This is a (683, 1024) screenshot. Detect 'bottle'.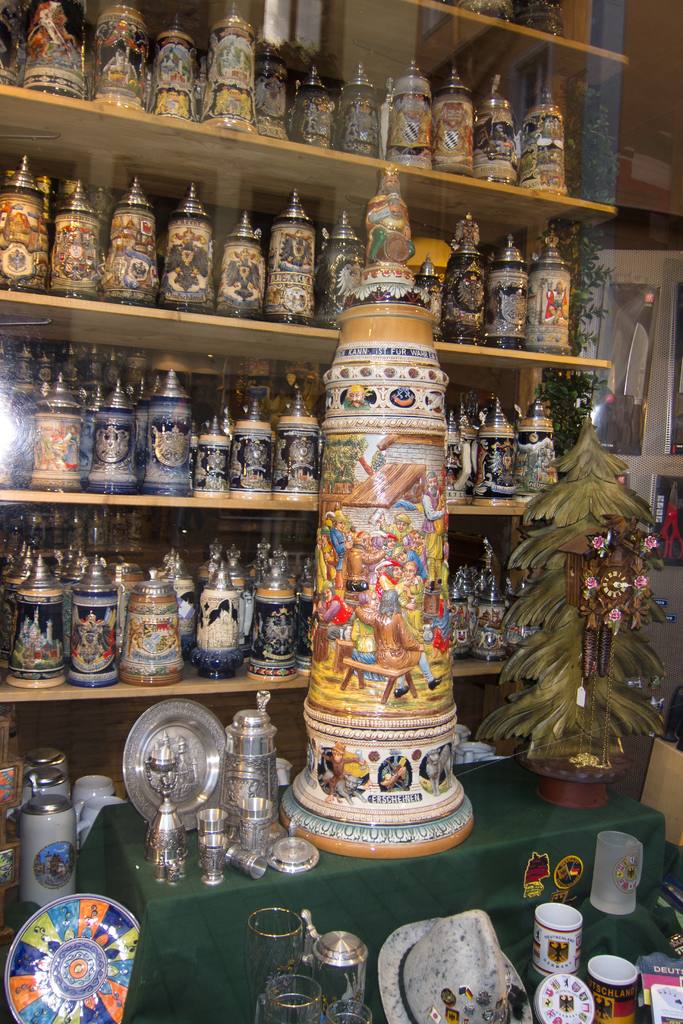
22:0:90:102.
